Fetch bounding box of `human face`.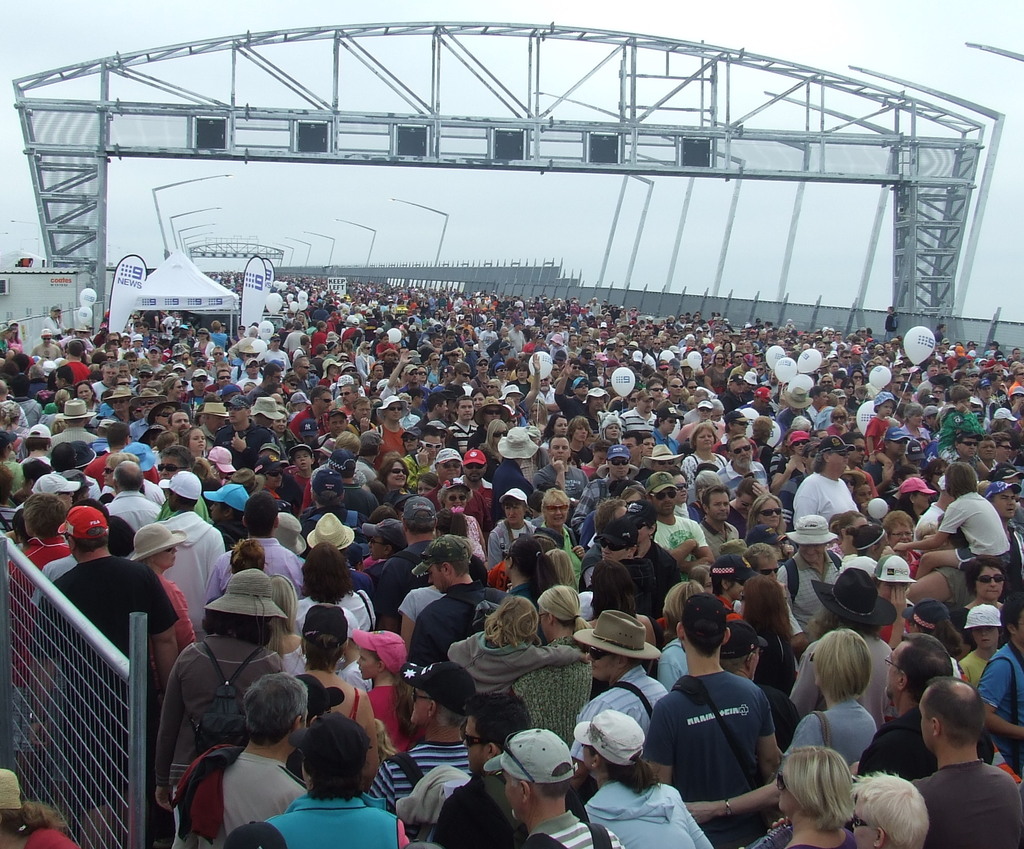
Bbox: <region>154, 546, 178, 568</region>.
